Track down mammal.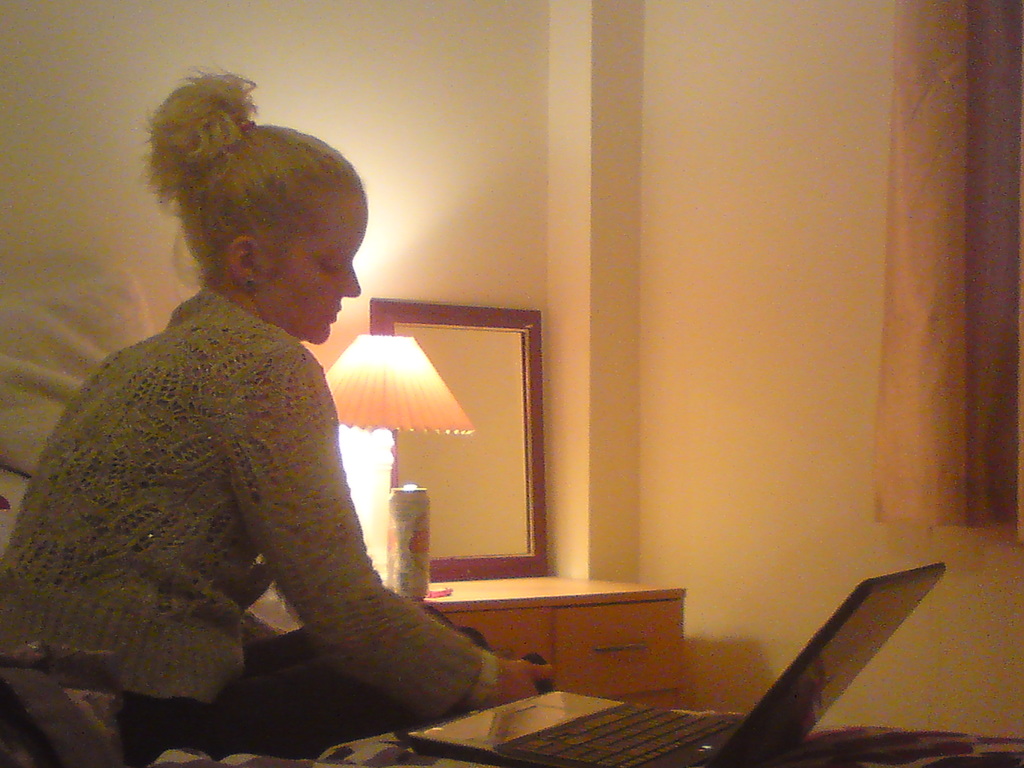
Tracked to <box>0,94,545,744</box>.
